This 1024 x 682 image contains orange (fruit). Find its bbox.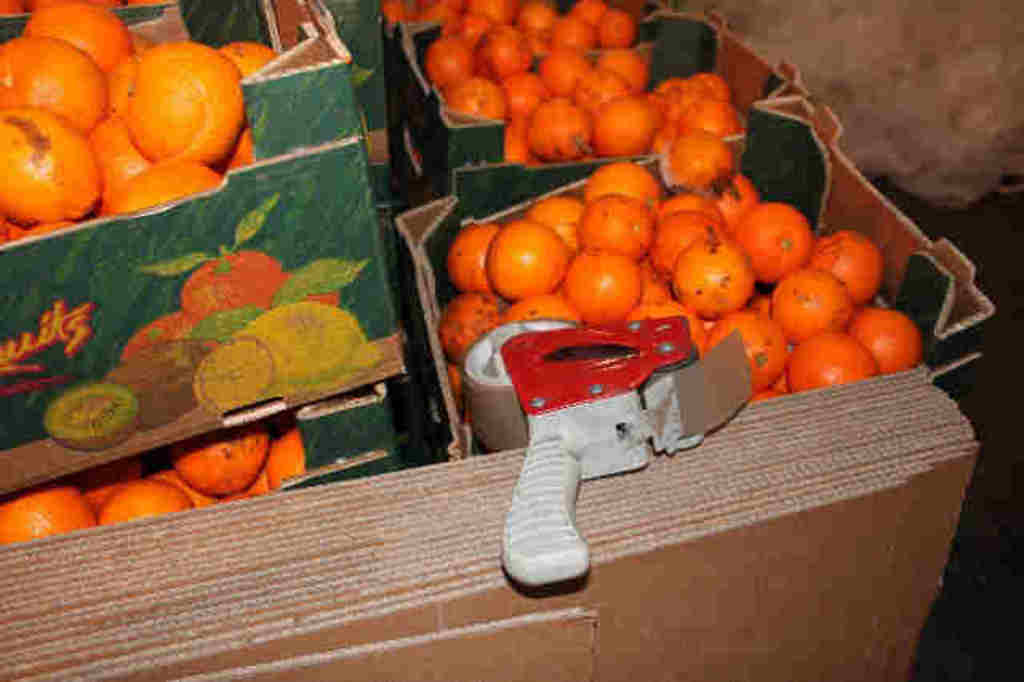
locate(747, 195, 800, 271).
